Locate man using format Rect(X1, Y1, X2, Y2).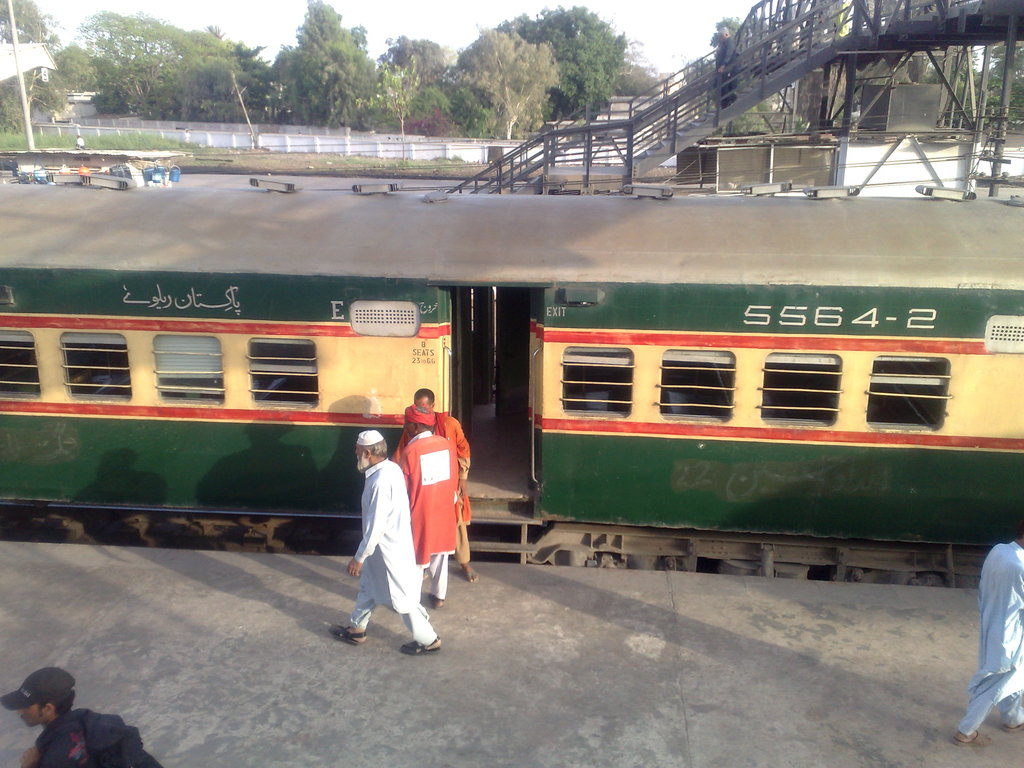
Rect(328, 436, 435, 650).
